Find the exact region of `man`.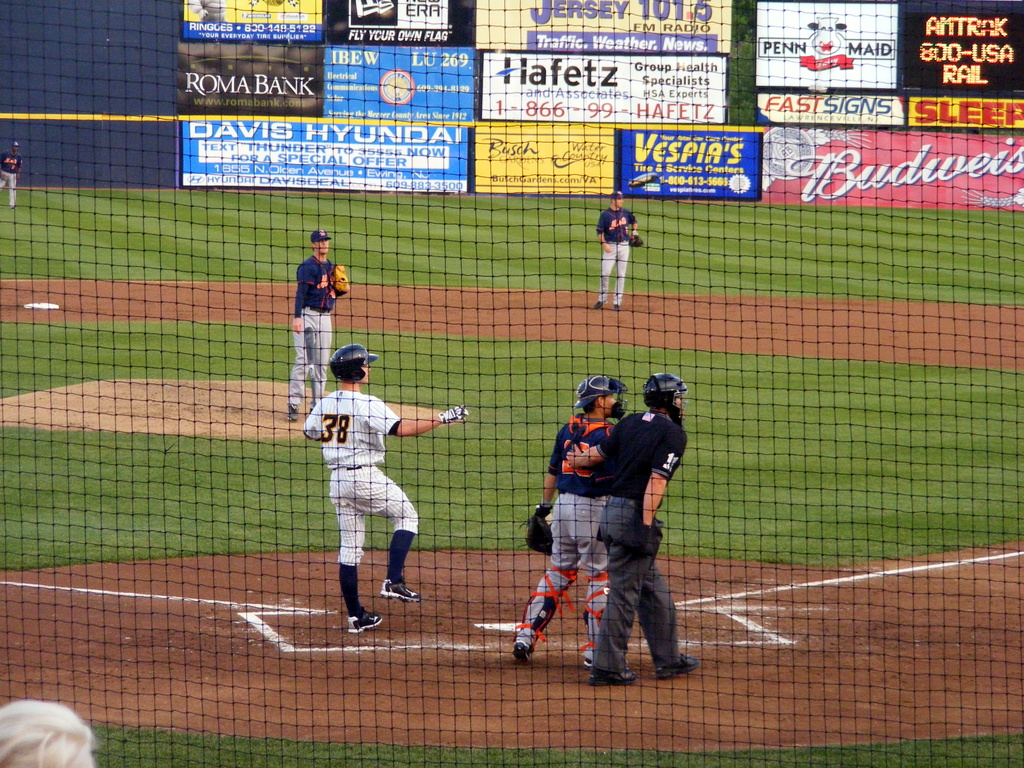
Exact region: x1=521 y1=378 x2=668 y2=659.
